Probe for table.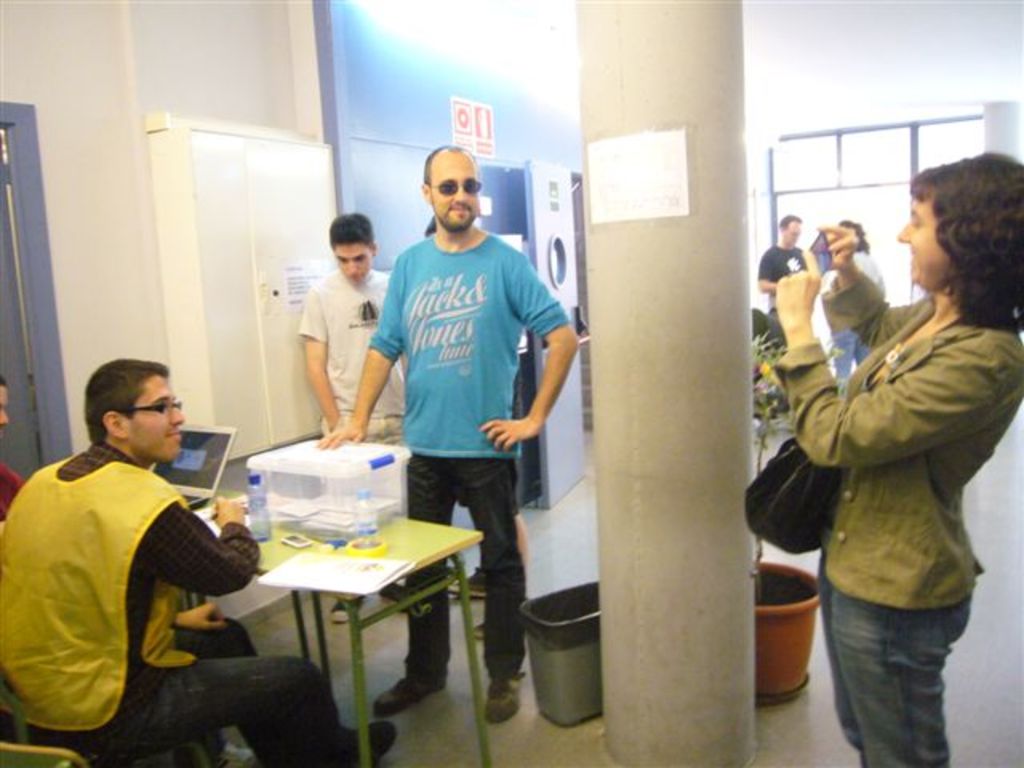
Probe result: bbox=(171, 504, 493, 733).
